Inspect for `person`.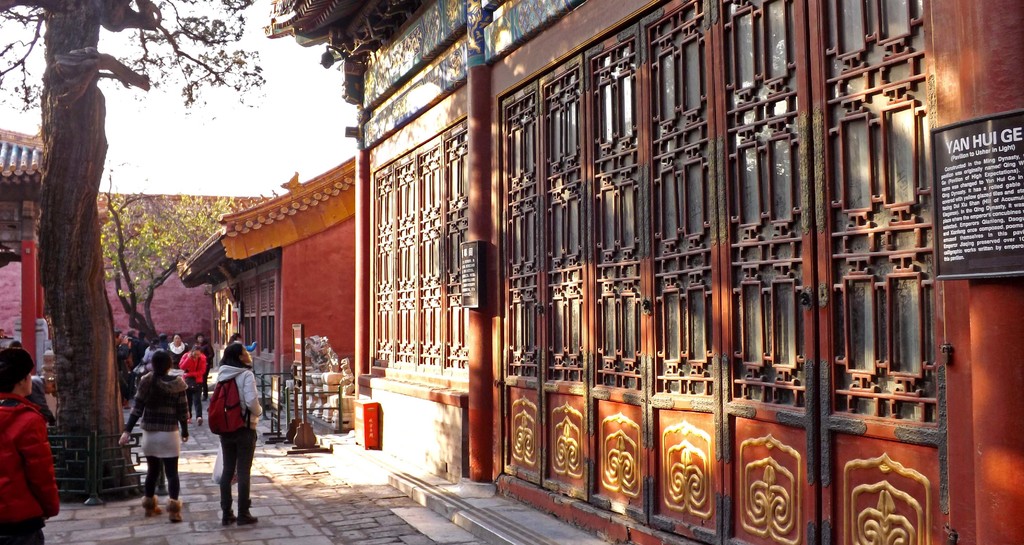
Inspection: (180, 343, 207, 425).
